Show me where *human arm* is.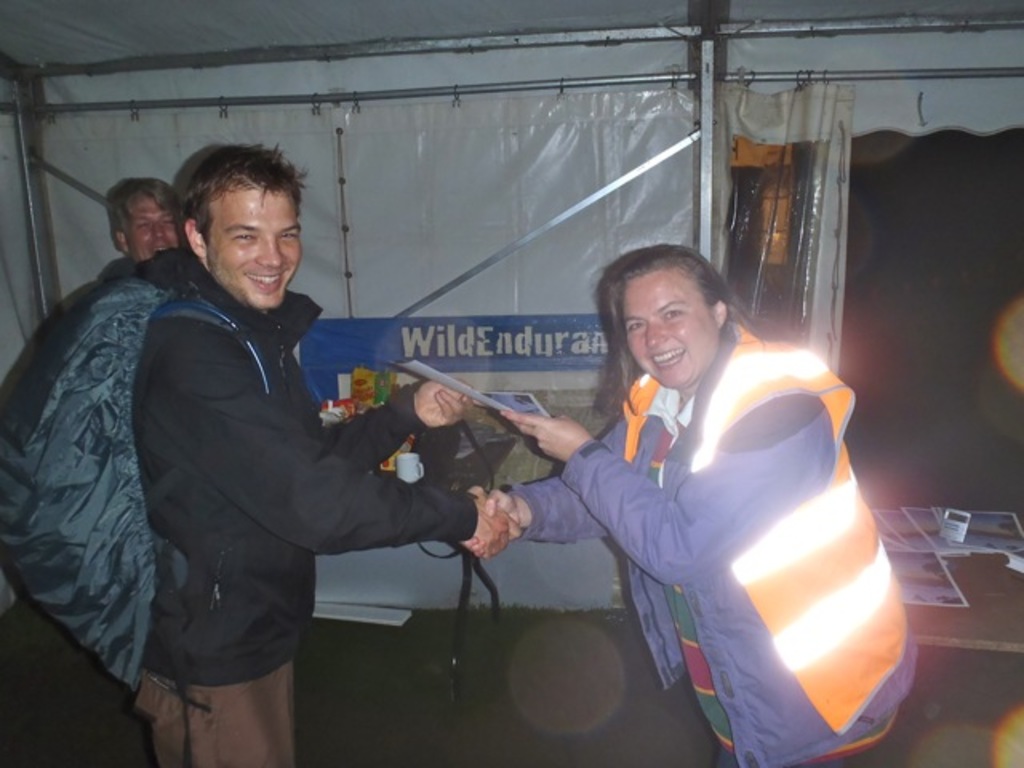
*human arm* is at [499,389,835,590].
